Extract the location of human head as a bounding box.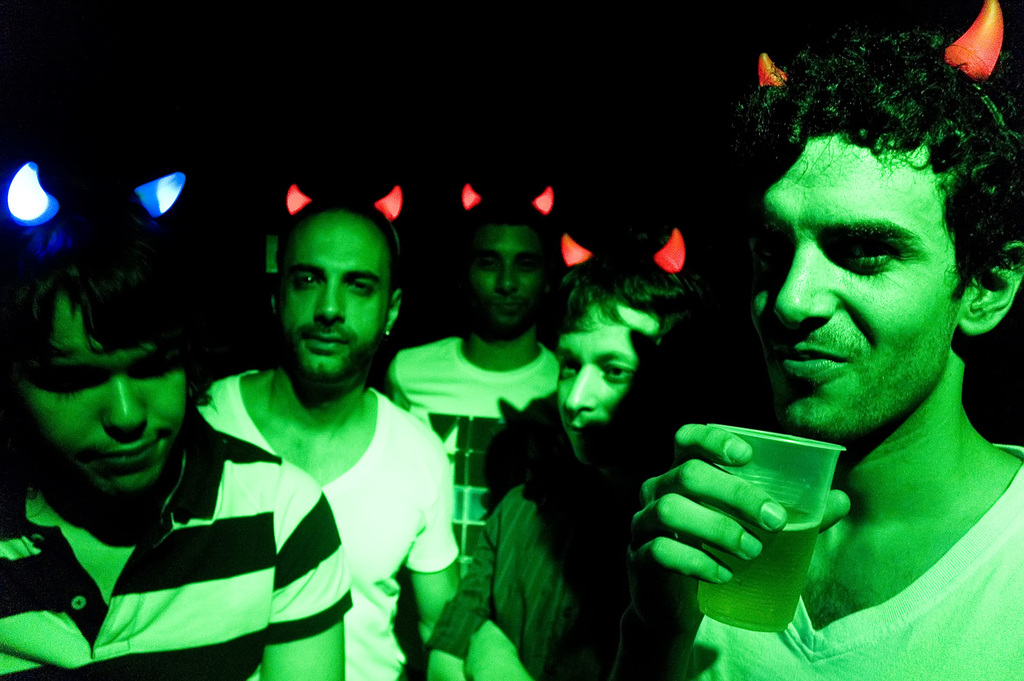
Rect(456, 195, 545, 335).
